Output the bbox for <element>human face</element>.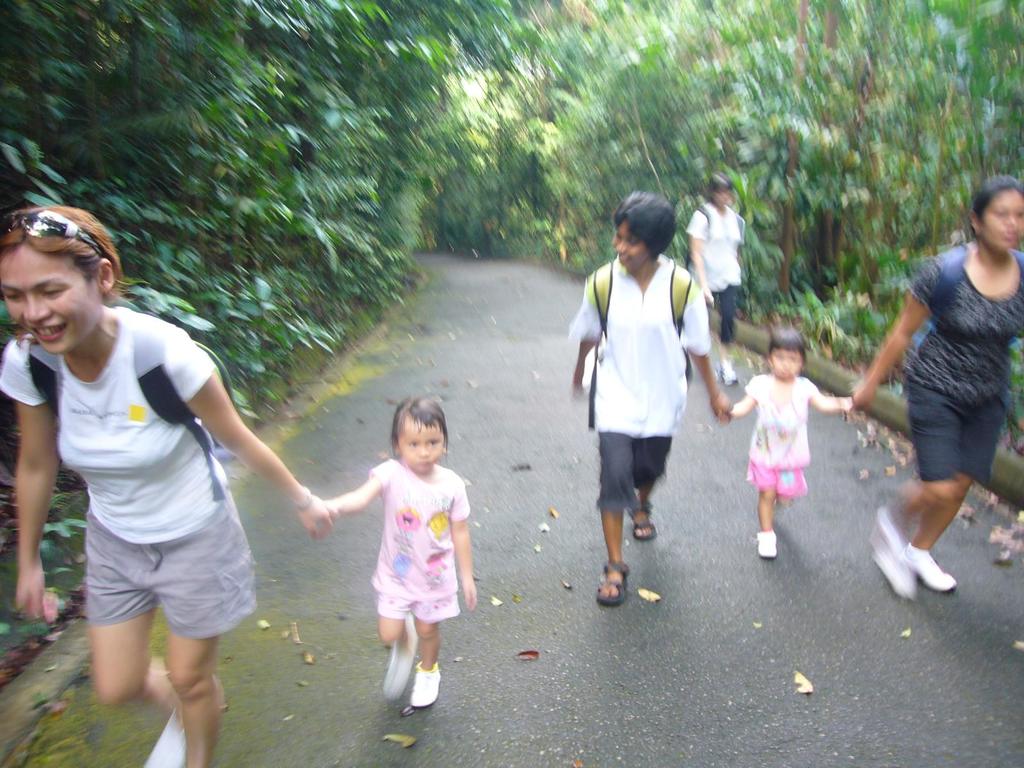
locate(0, 241, 104, 356).
